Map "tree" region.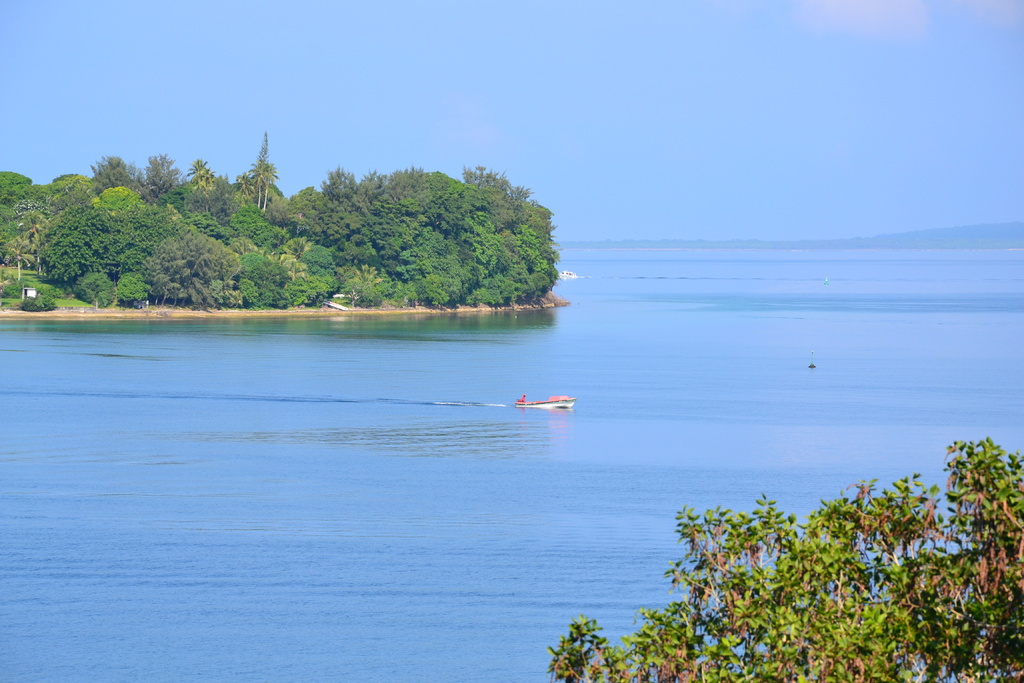
Mapped to (left=376, top=172, right=431, bottom=209).
